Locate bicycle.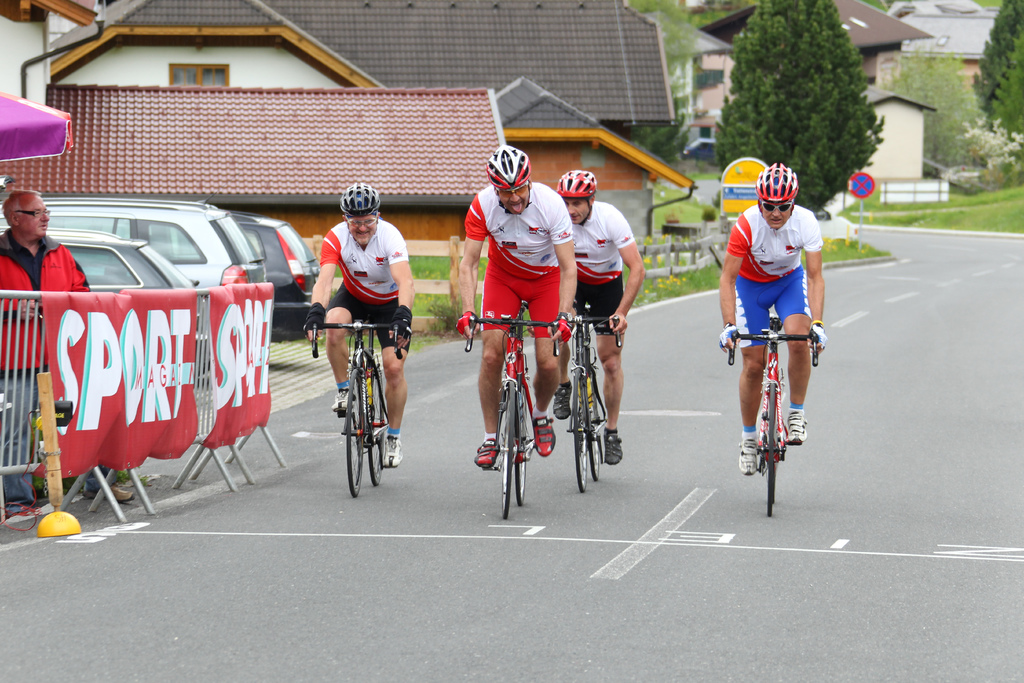
Bounding box: [726,312,819,516].
